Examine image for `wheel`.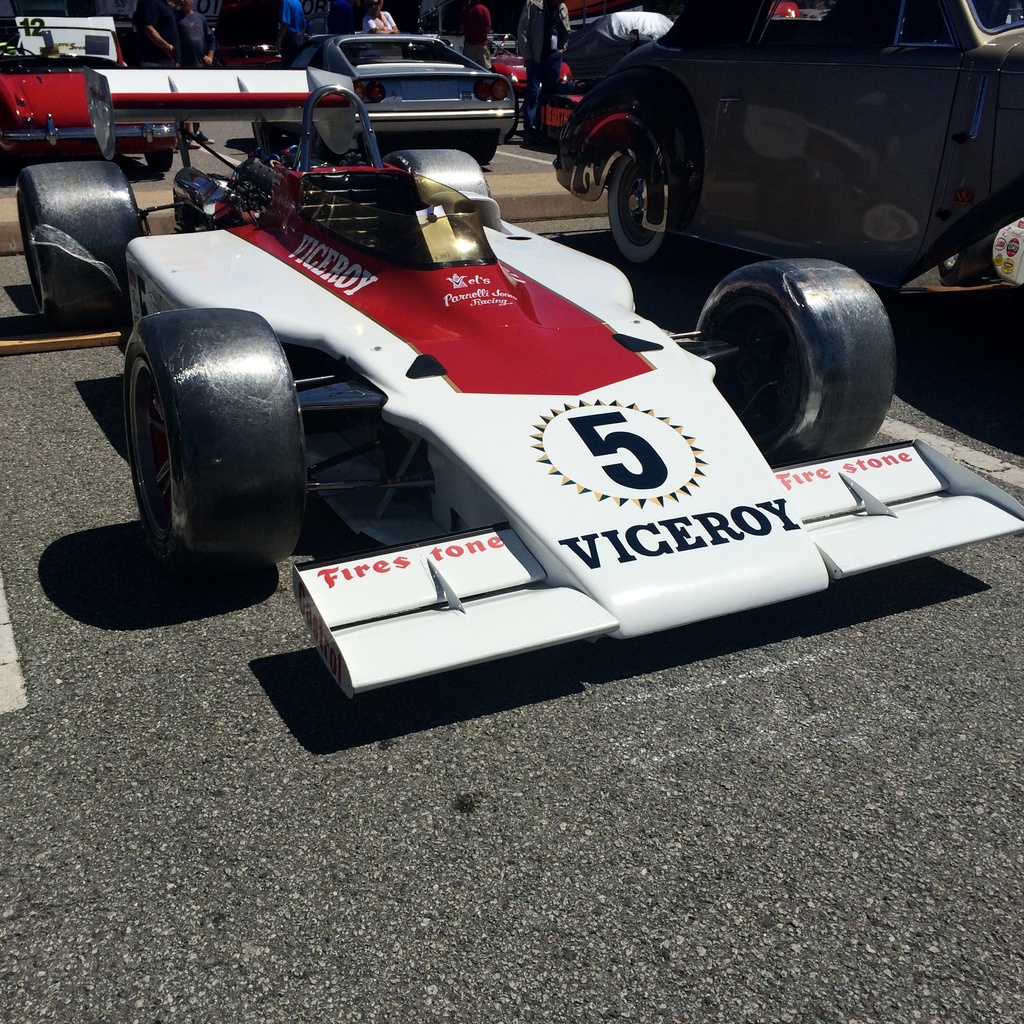
Examination result: box(705, 243, 899, 451).
